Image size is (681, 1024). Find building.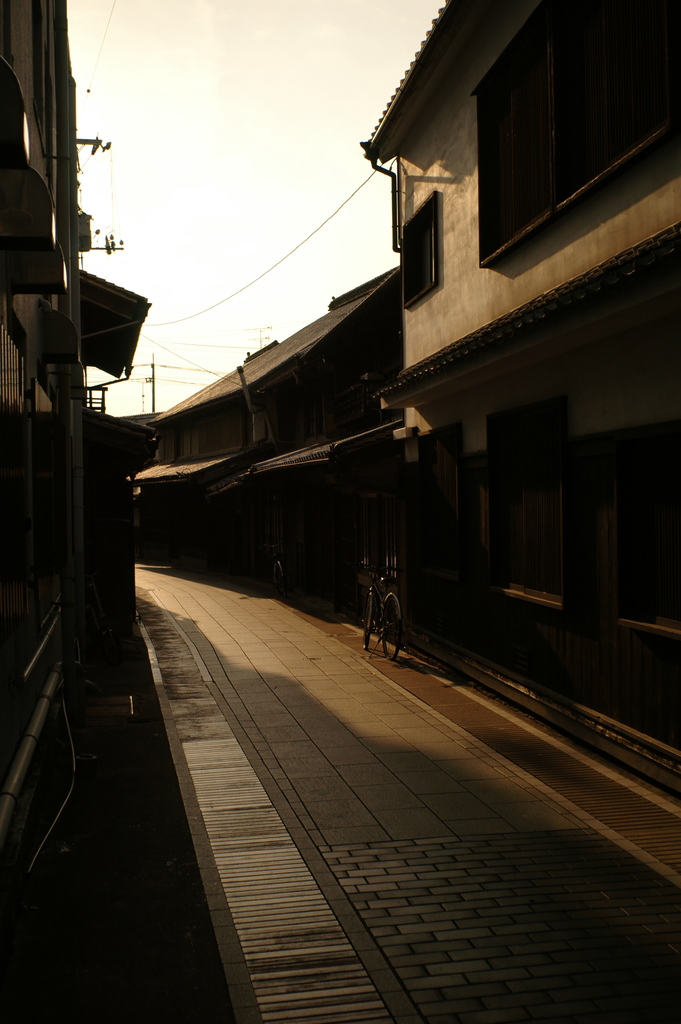
detection(358, 0, 680, 797).
